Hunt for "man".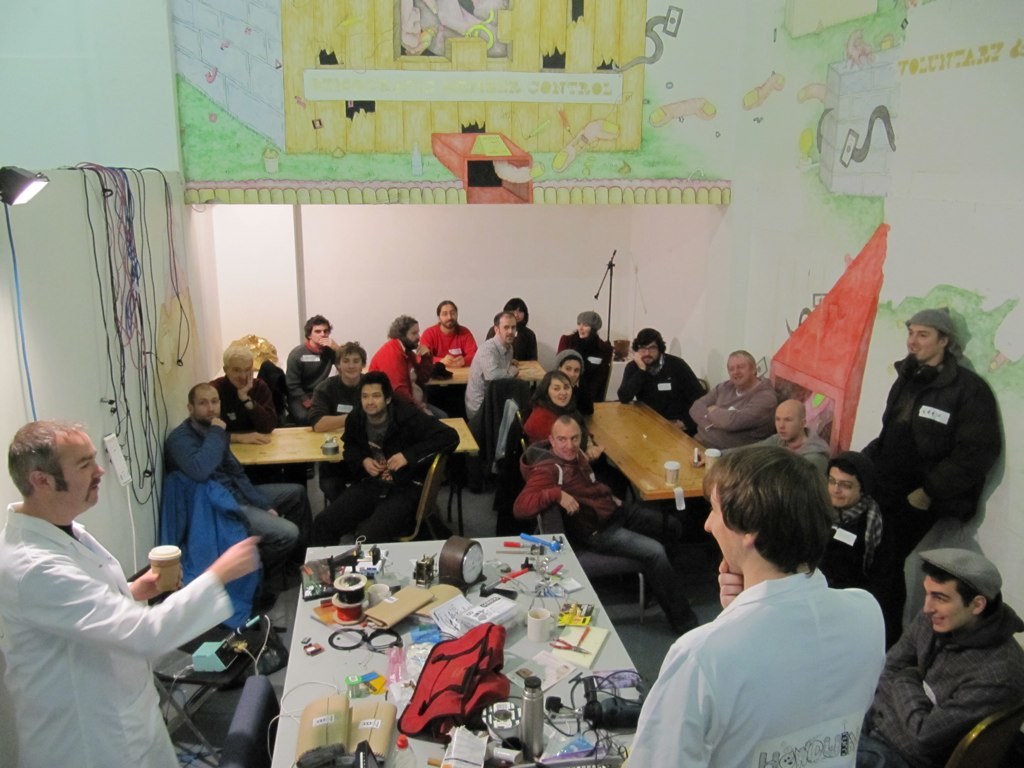
Hunted down at BBox(613, 325, 704, 434).
